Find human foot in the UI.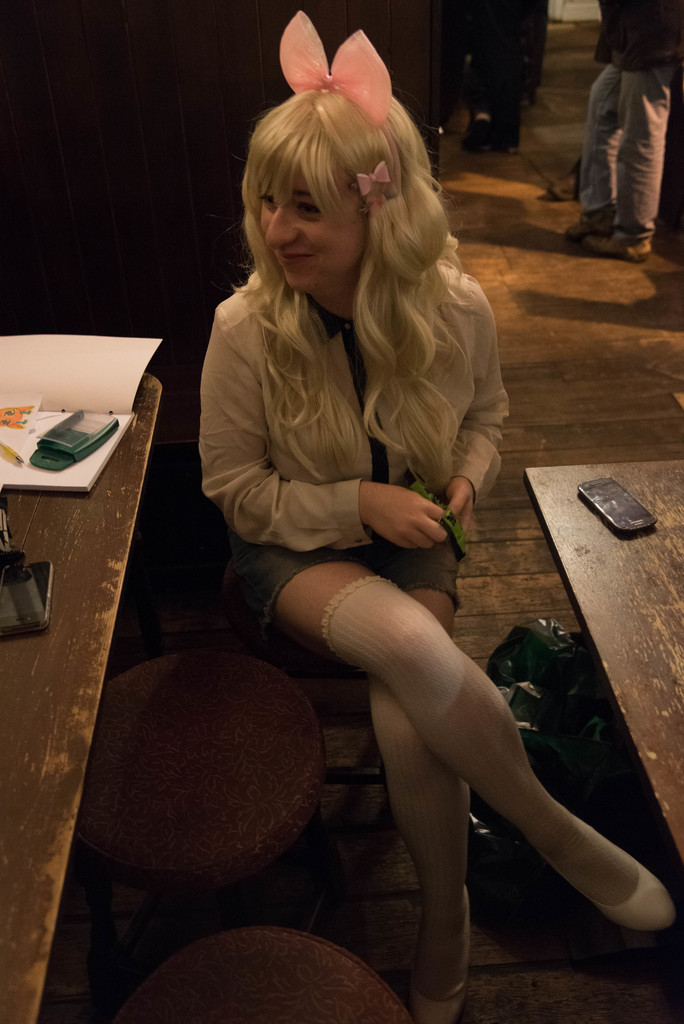
UI element at <box>400,884,472,1009</box>.
